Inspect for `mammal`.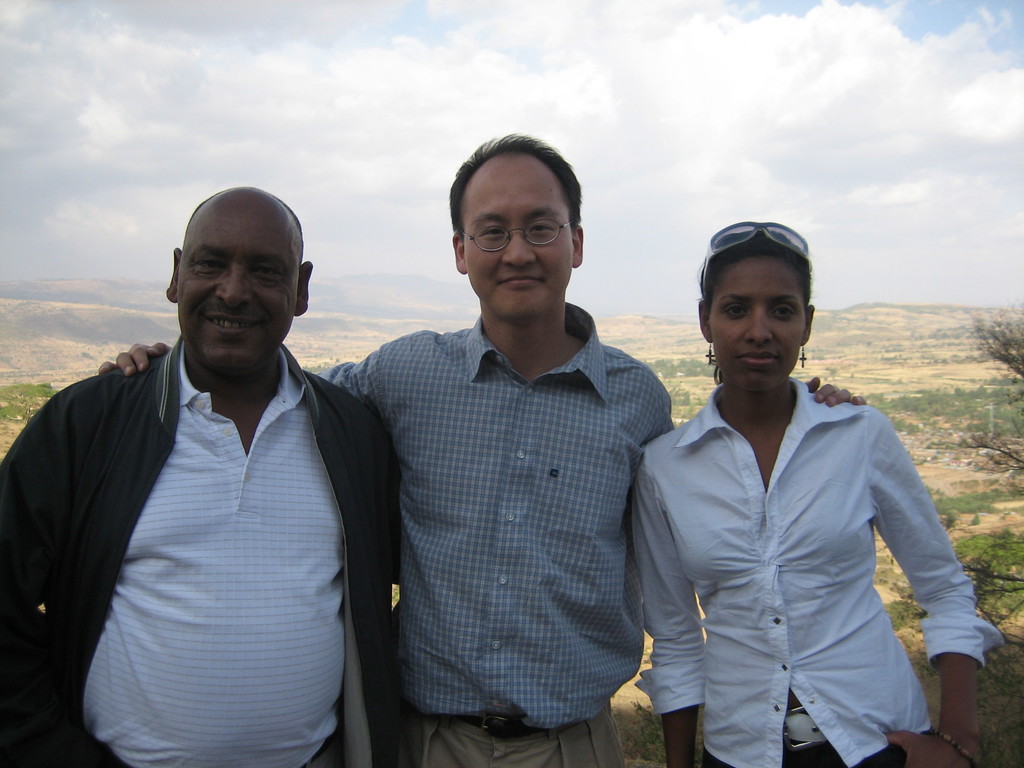
Inspection: x1=94 y1=132 x2=867 y2=767.
